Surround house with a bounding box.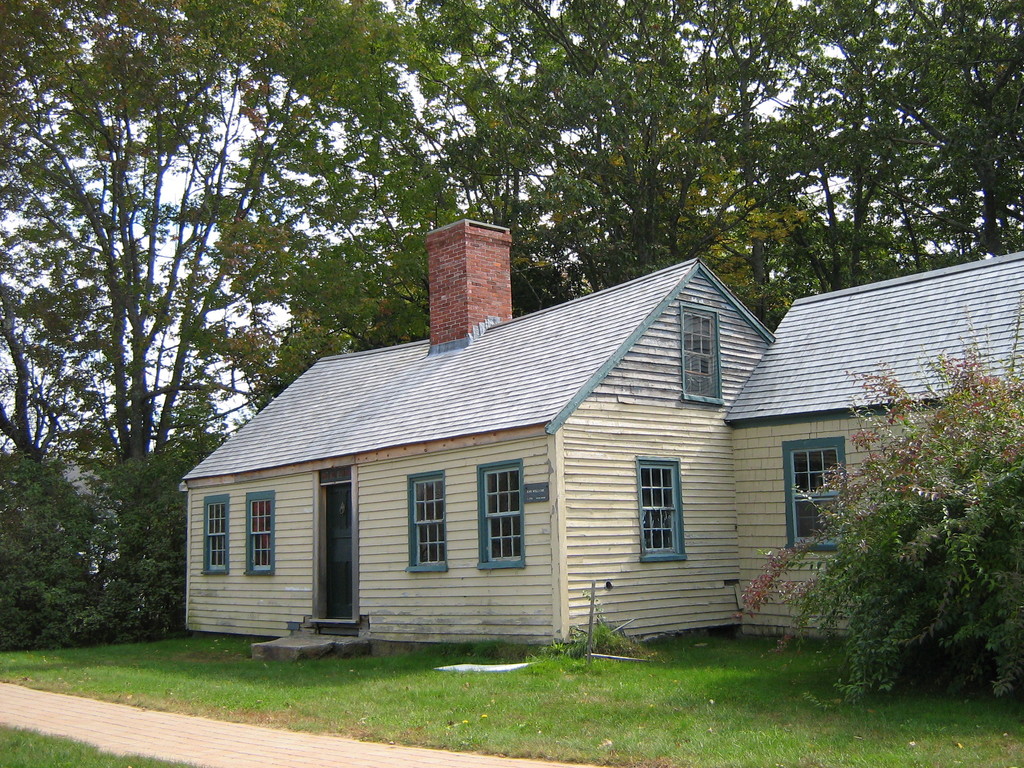
x1=723 y1=252 x2=1023 y2=639.
